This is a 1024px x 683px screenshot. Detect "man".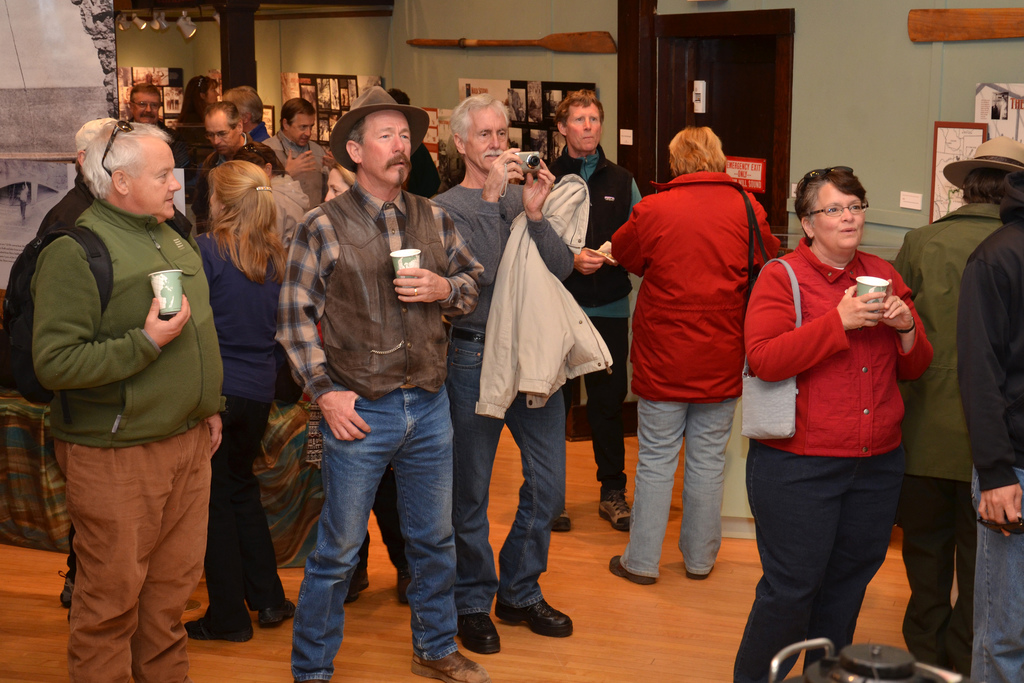
<box>263,84,491,682</box>.
